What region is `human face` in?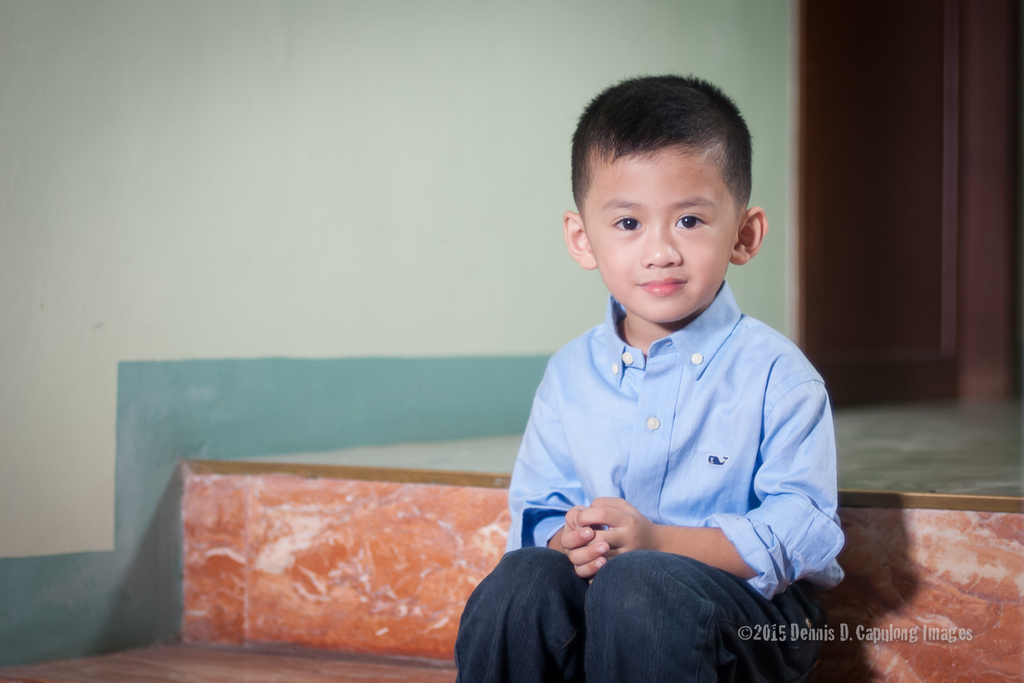
locate(577, 151, 741, 331).
